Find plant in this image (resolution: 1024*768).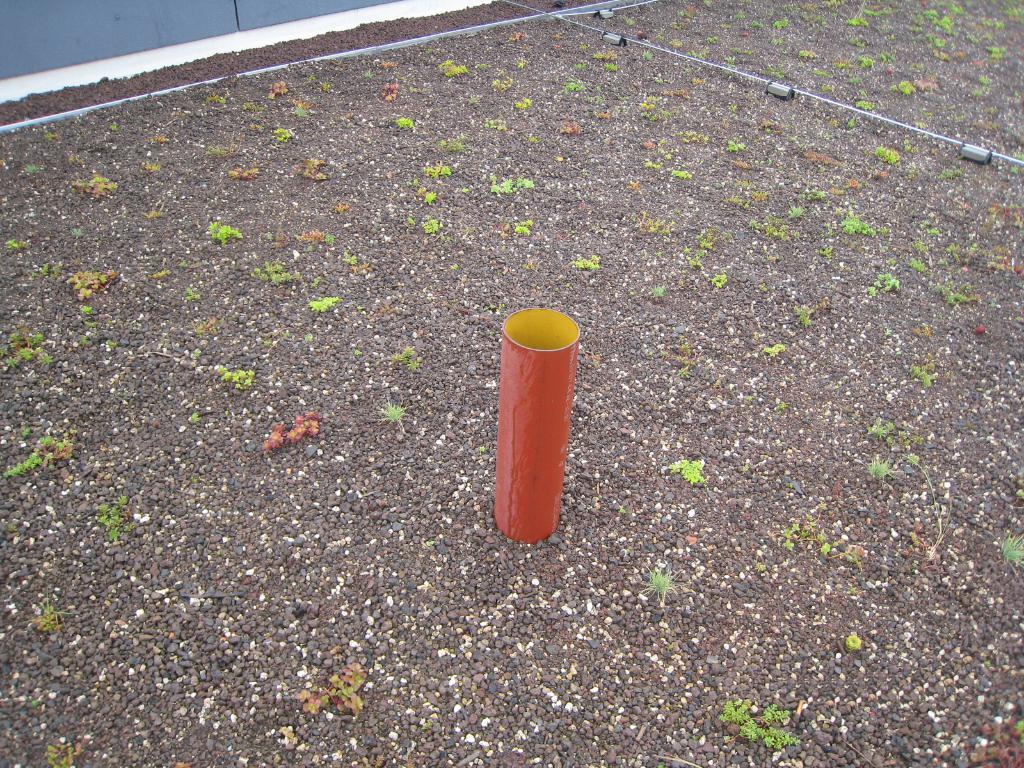
Rect(305, 330, 319, 346).
